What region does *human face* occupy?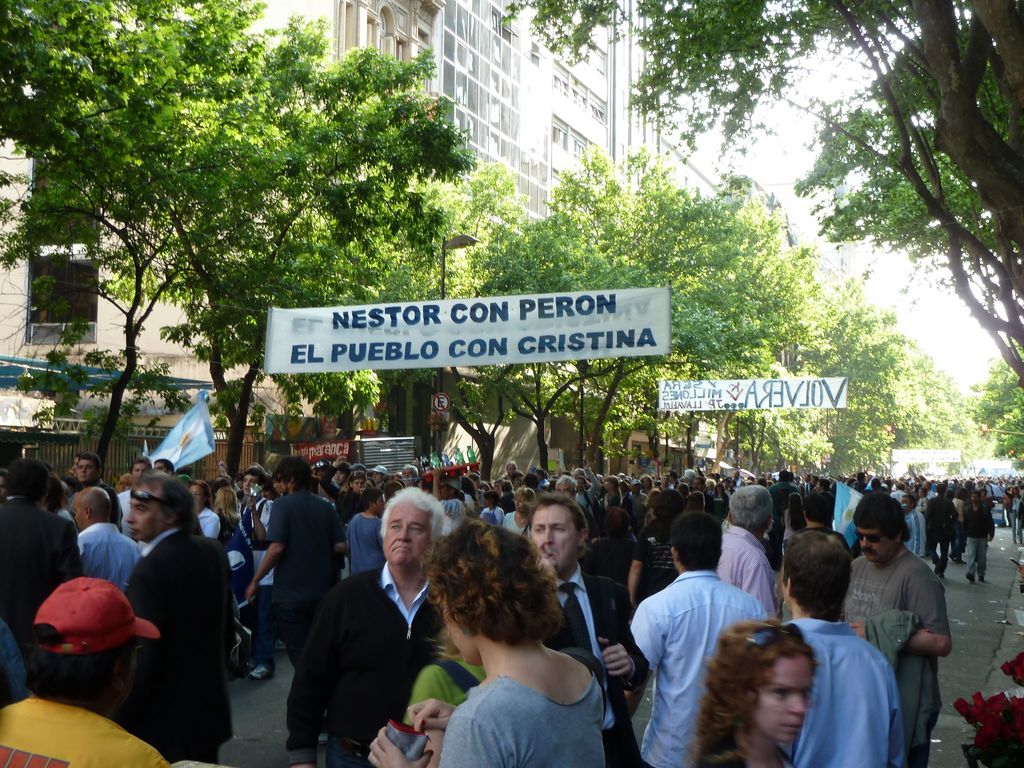
[x1=748, y1=658, x2=812, y2=742].
